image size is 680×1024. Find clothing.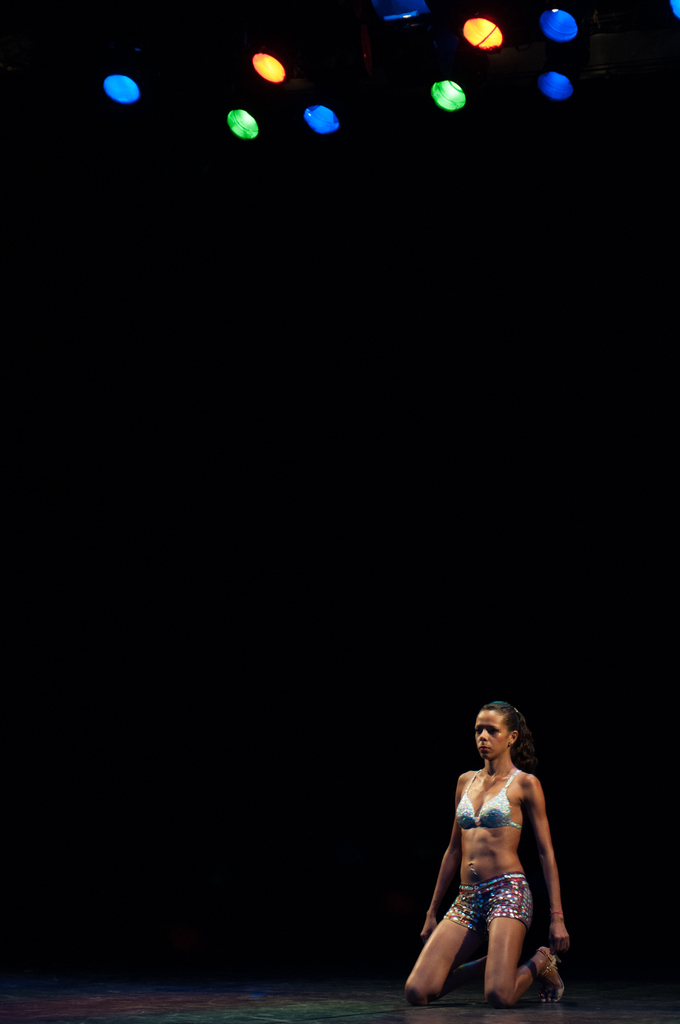
locate(442, 762, 538, 933).
